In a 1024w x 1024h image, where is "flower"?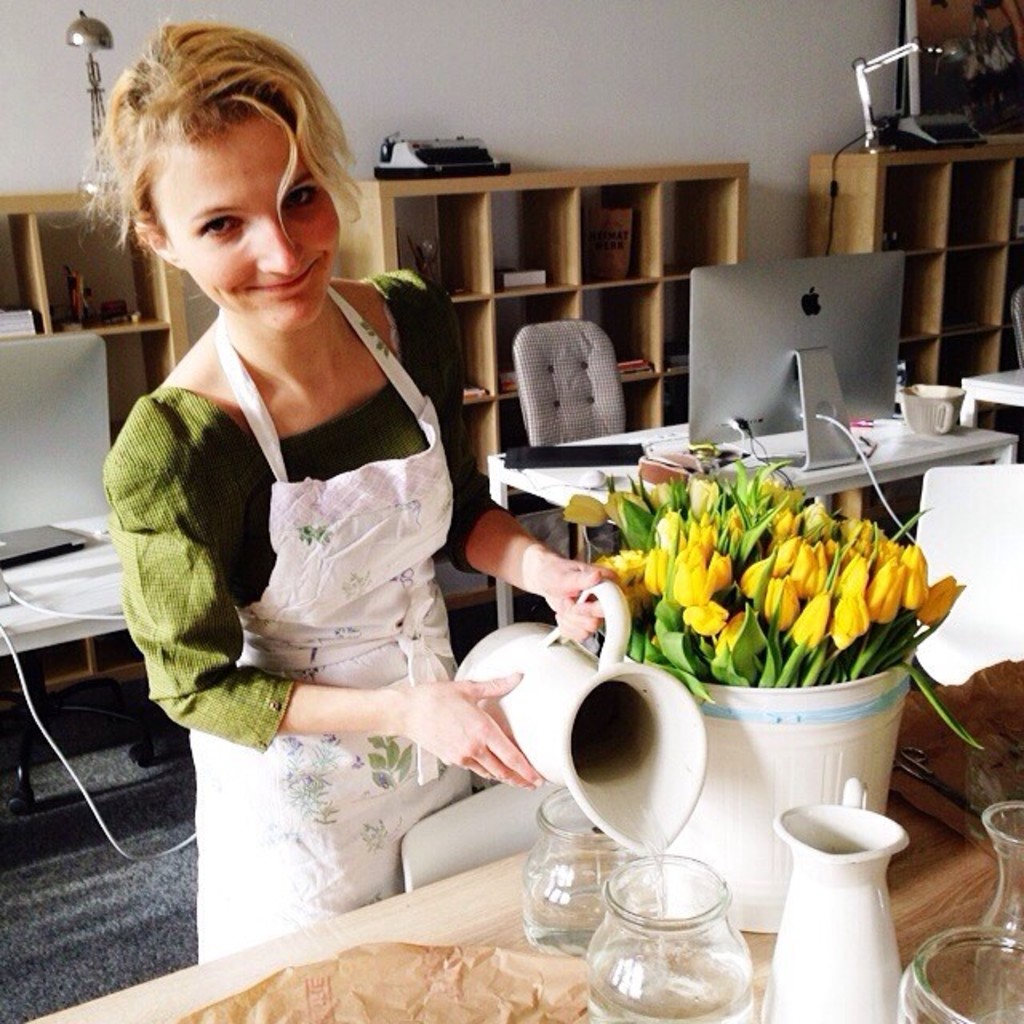
918,571,966,619.
